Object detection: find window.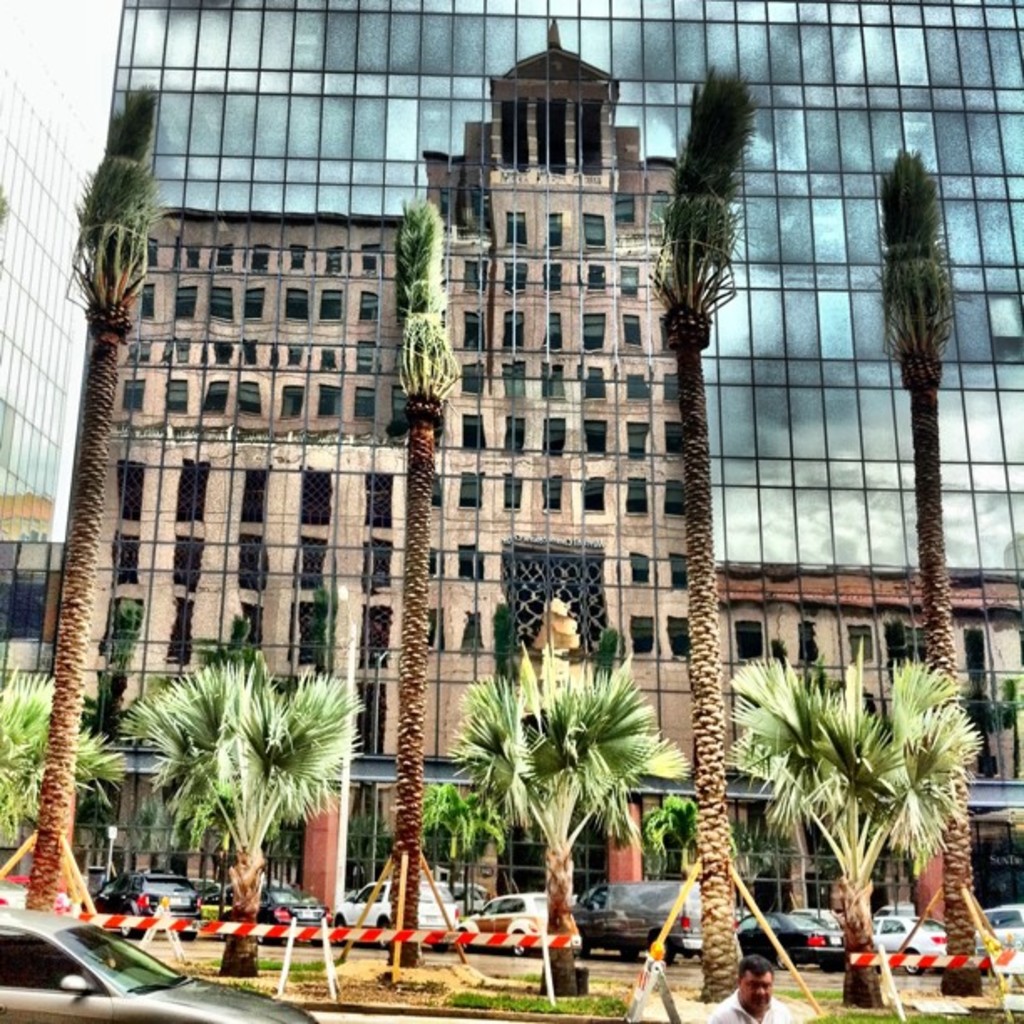
{"x1": 366, "y1": 251, "x2": 380, "y2": 269}.
